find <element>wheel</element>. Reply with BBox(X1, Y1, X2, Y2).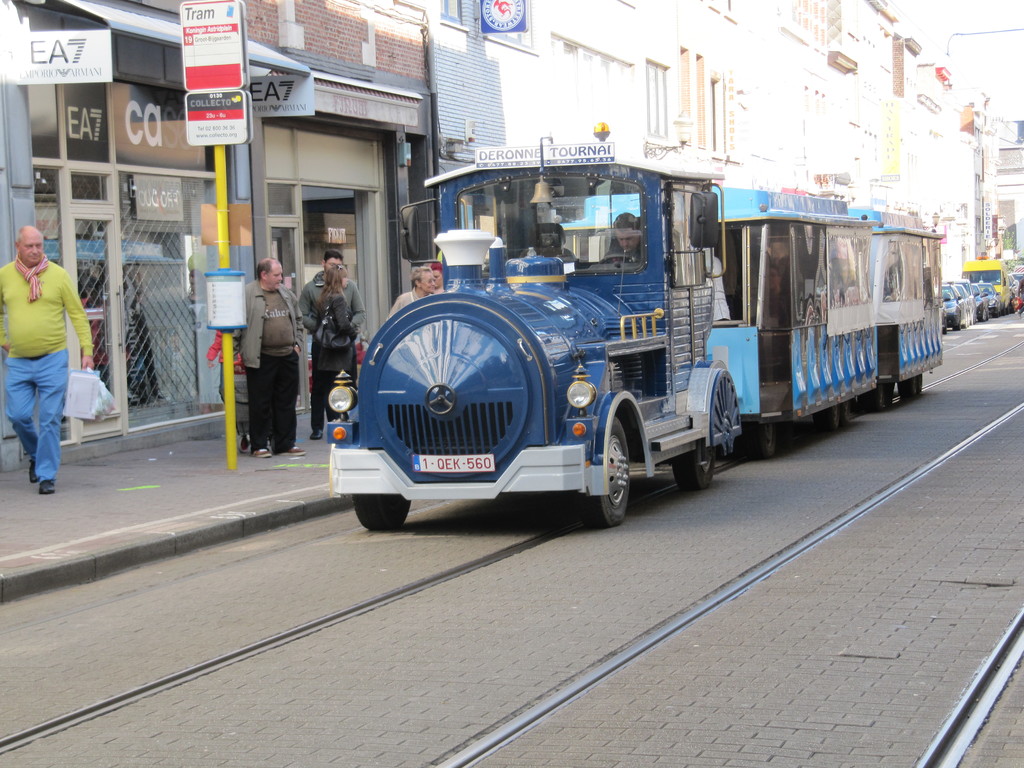
BBox(884, 383, 892, 408).
